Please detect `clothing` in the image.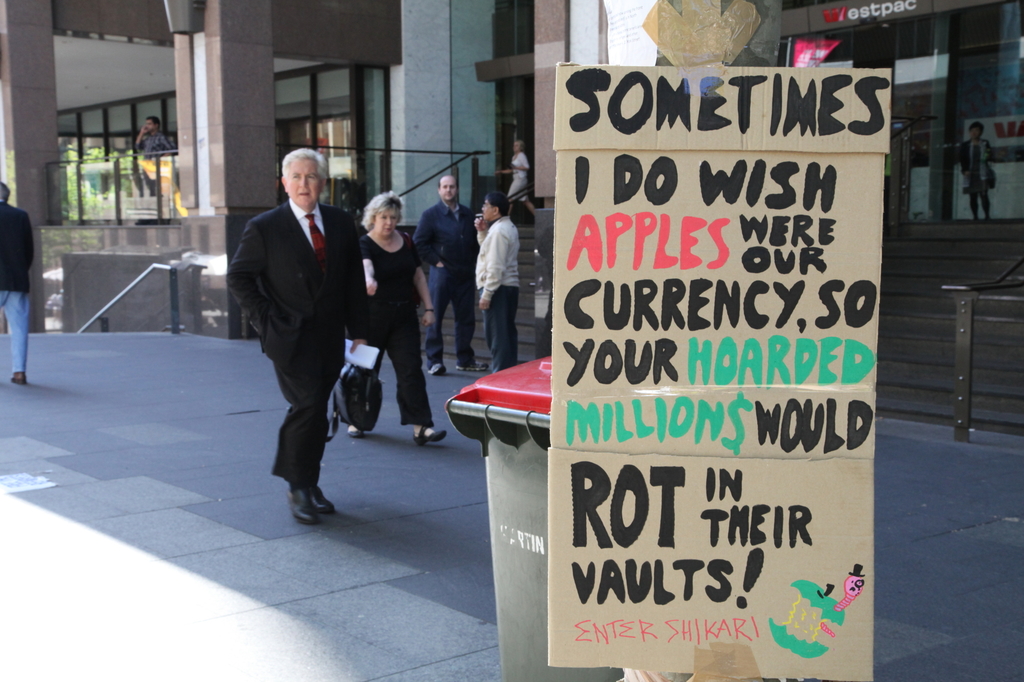
select_region(0, 204, 37, 376).
